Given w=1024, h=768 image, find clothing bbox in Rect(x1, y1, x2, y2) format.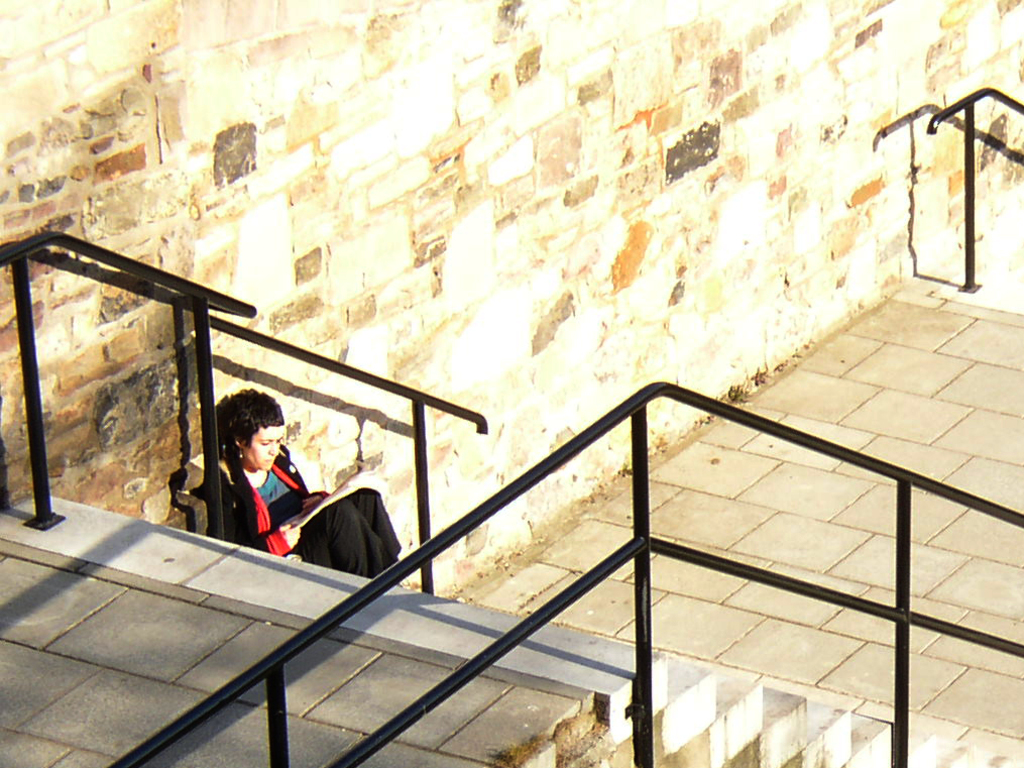
Rect(241, 469, 405, 591).
